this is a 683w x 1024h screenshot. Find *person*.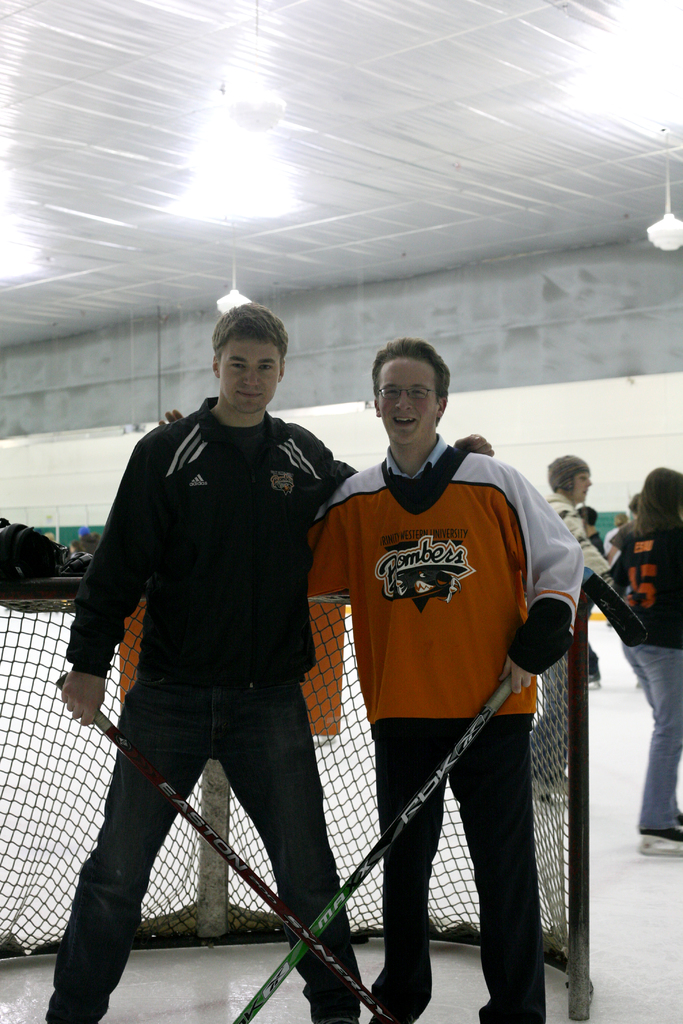
Bounding box: l=303, t=330, r=587, b=1023.
